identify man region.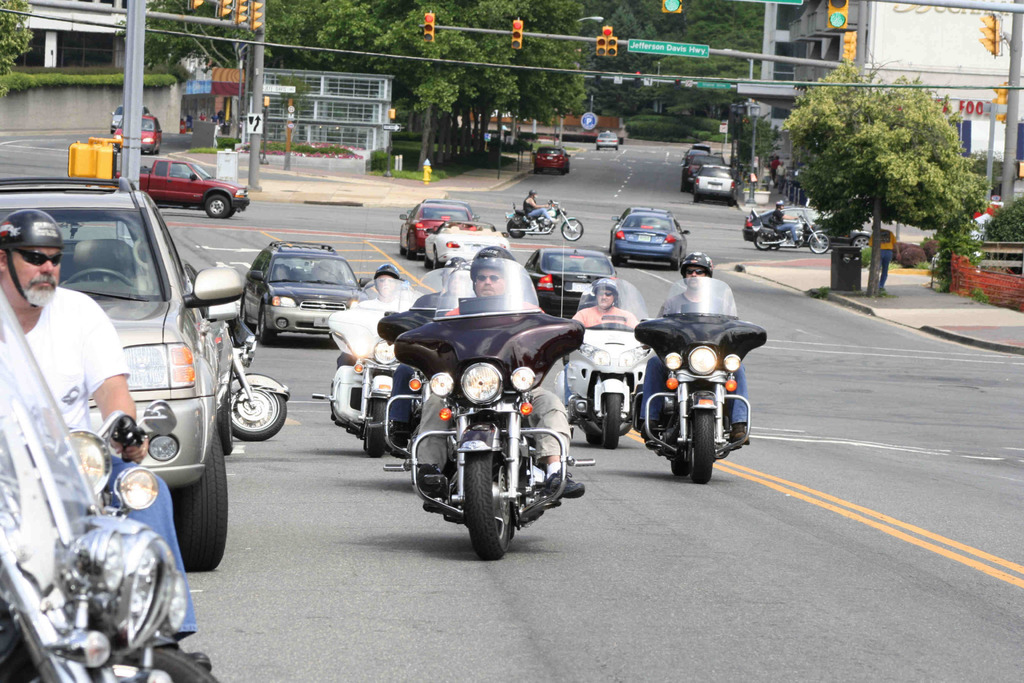
Region: l=767, t=156, r=782, b=185.
